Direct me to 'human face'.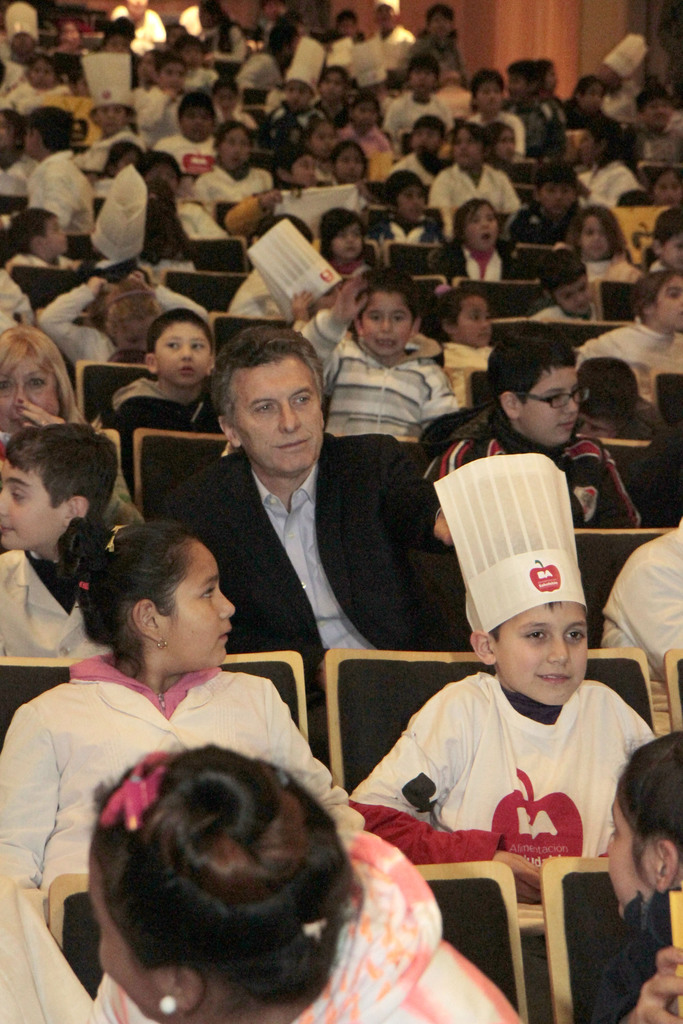
Direction: Rect(500, 132, 518, 159).
